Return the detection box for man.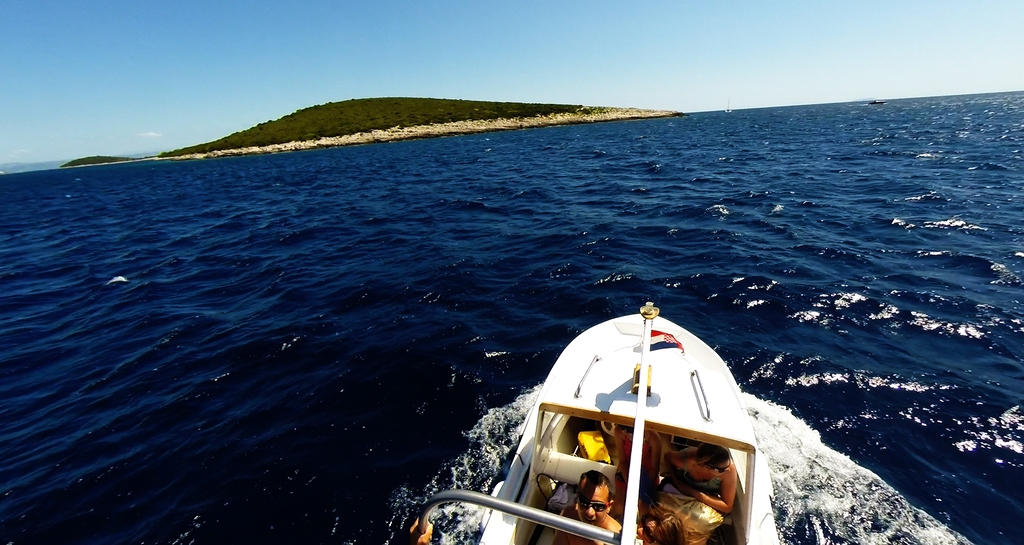
region(549, 471, 620, 544).
